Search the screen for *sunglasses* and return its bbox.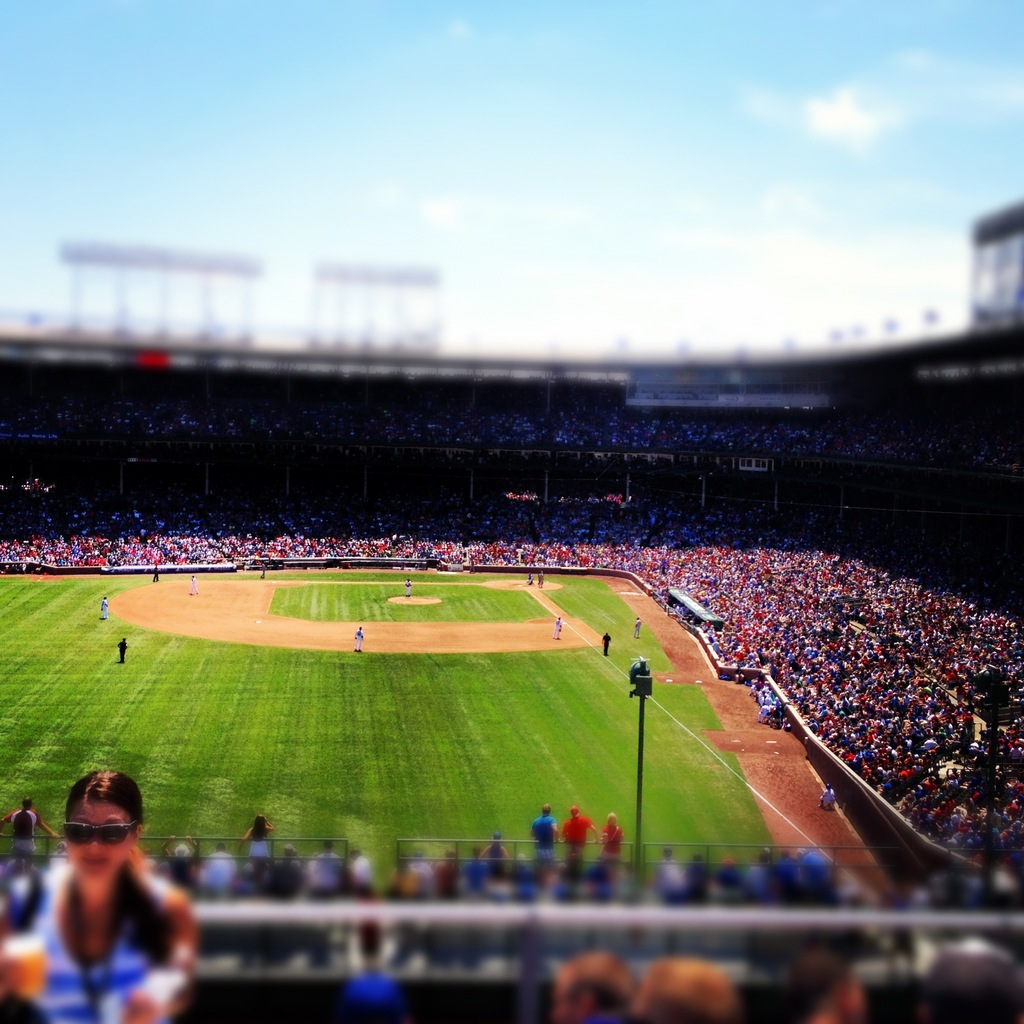
Found: (x1=63, y1=819, x2=141, y2=845).
